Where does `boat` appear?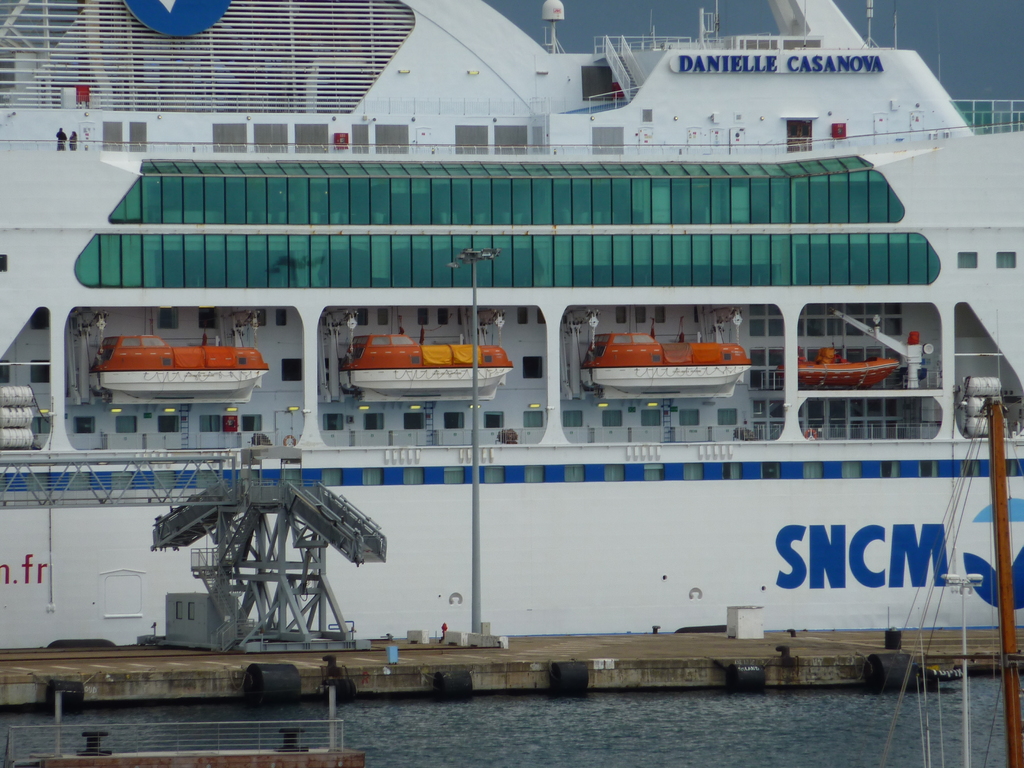
Appears at box=[86, 333, 268, 404].
